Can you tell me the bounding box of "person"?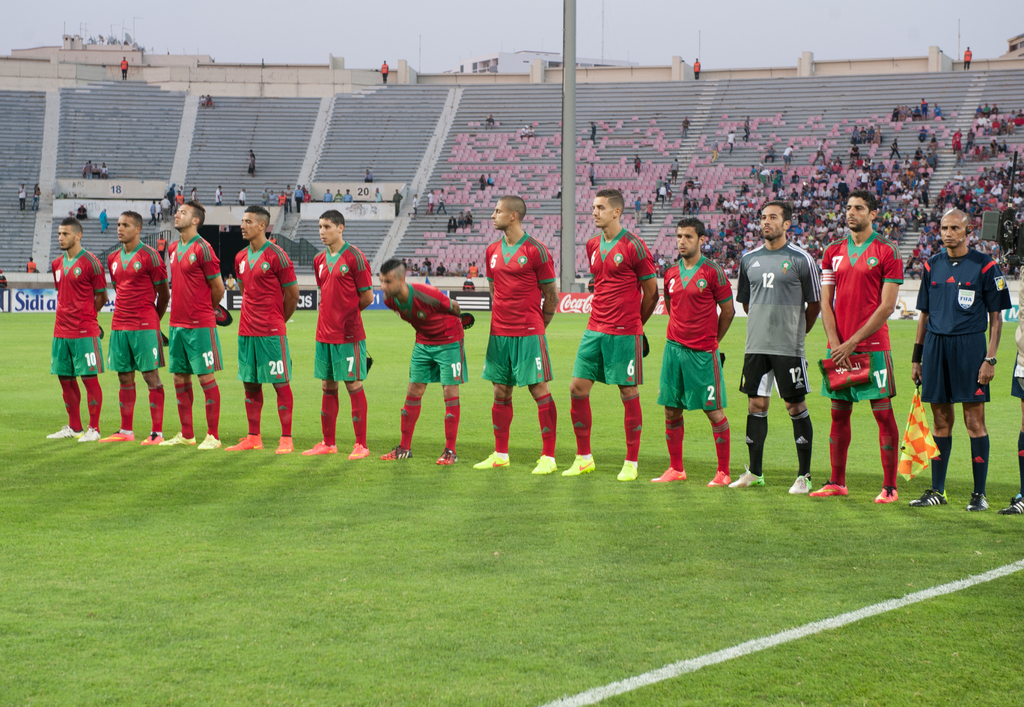
[159,200,228,450].
